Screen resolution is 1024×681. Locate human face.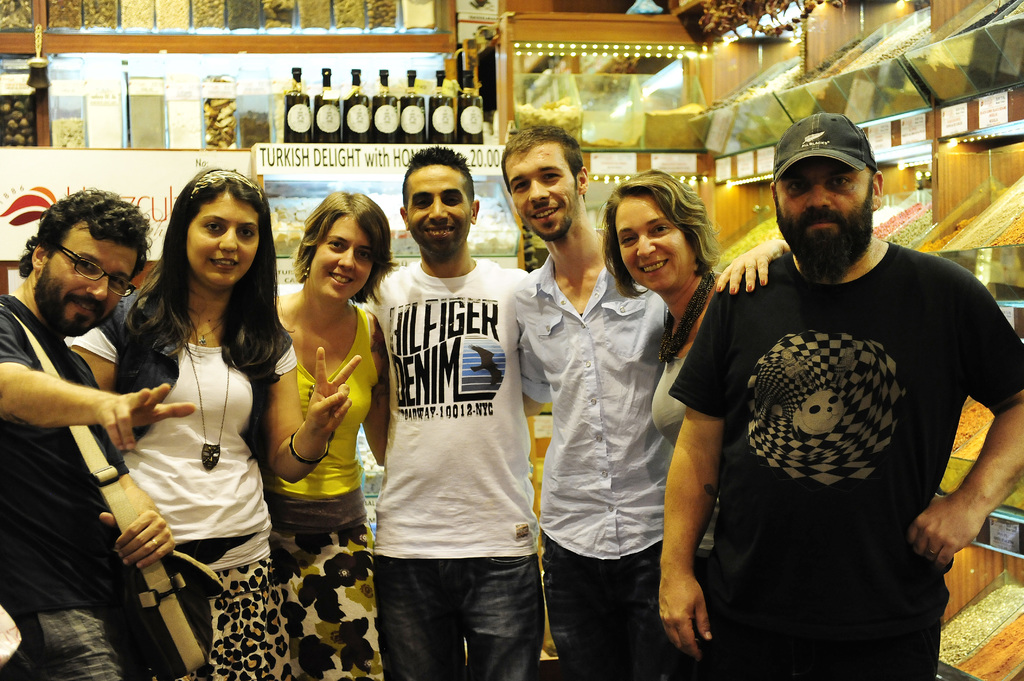
locate(505, 143, 579, 239).
